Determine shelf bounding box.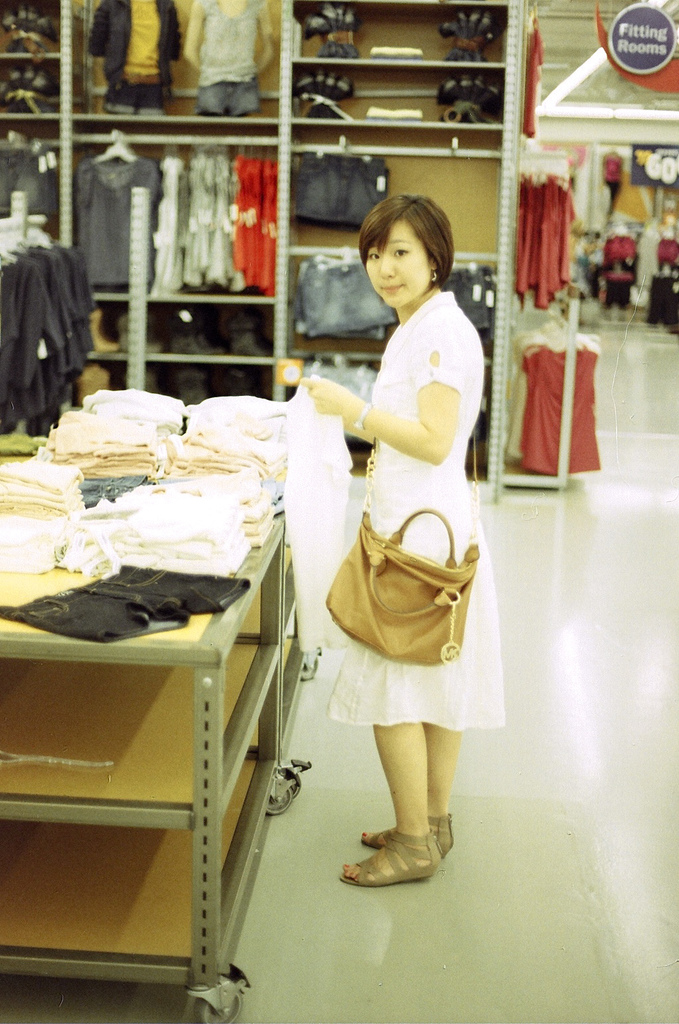
Determined: pyautogui.locateOnScreen(75, 150, 297, 281).
